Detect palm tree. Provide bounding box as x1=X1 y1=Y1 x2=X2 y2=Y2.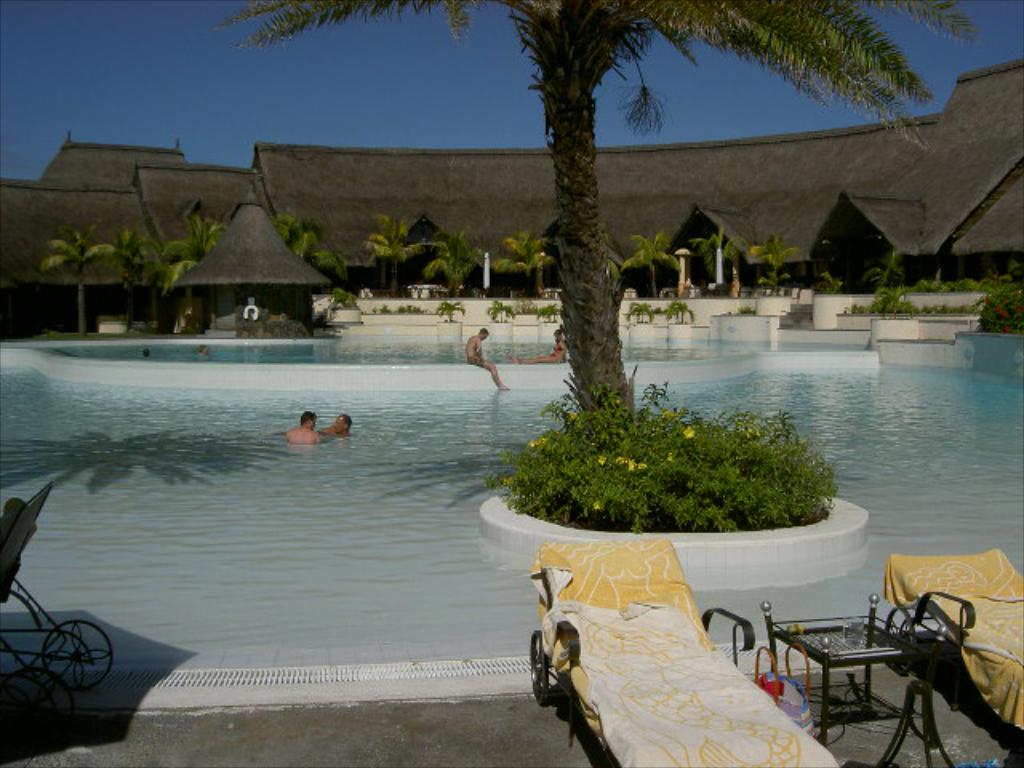
x1=115 y1=224 x2=160 y2=344.
